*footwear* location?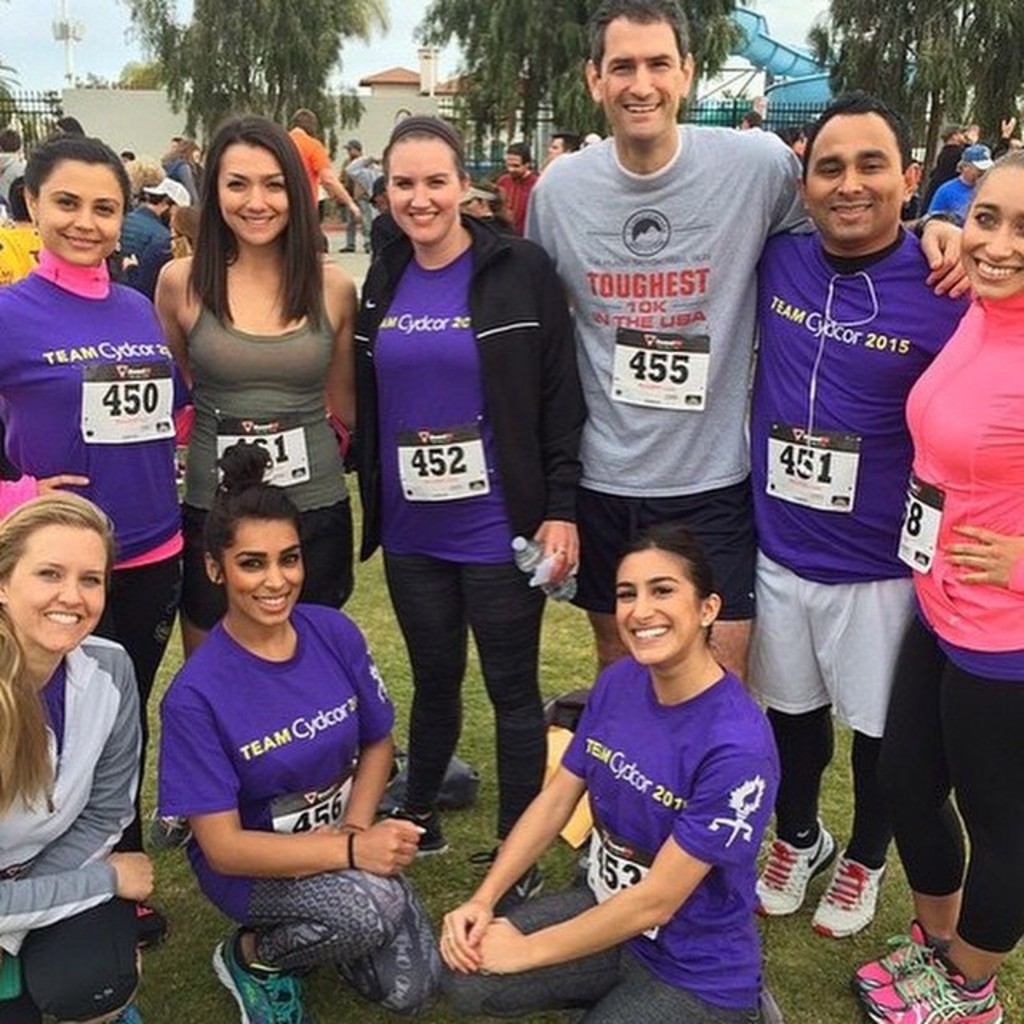
{"x1": 198, "y1": 922, "x2": 302, "y2": 1022}
